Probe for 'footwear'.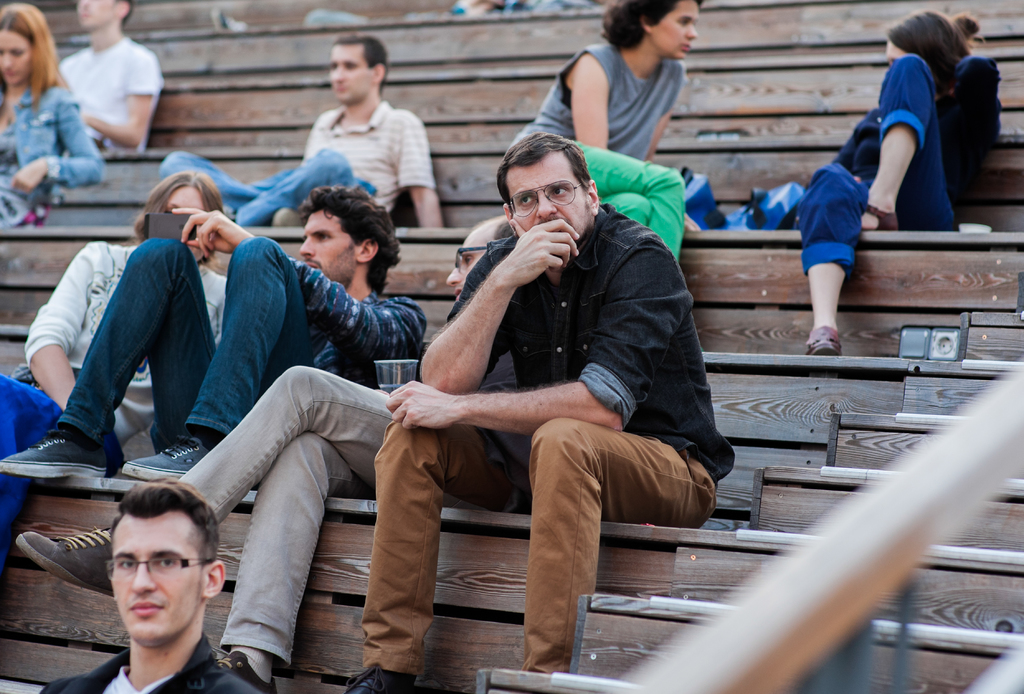
Probe result: pyautogui.locateOnScreen(856, 198, 903, 236).
